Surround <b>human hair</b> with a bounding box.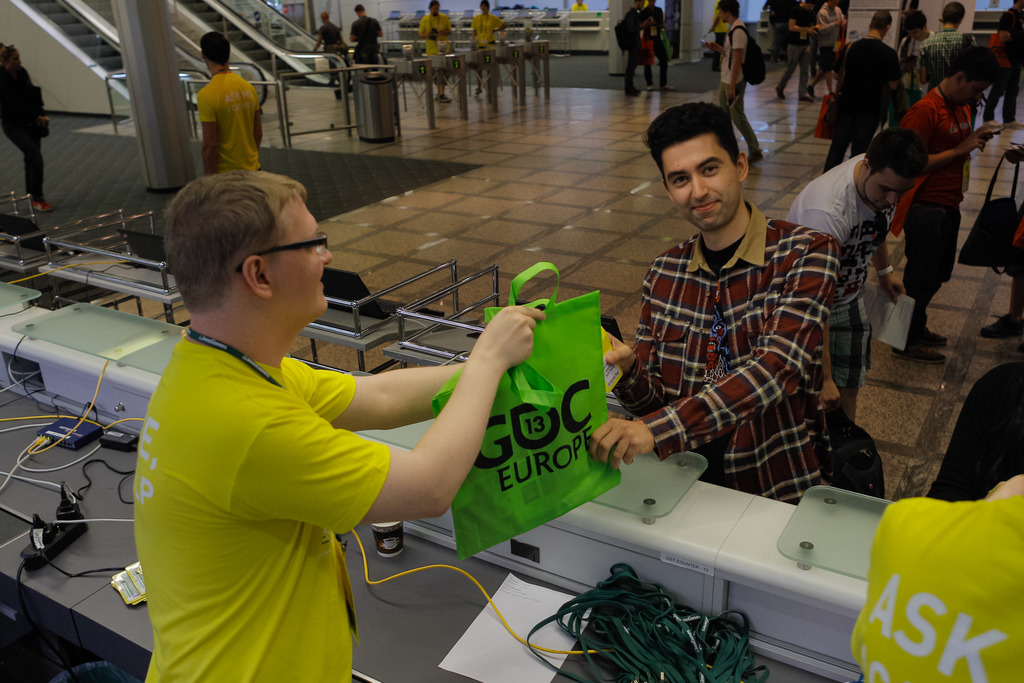
640 101 741 193.
